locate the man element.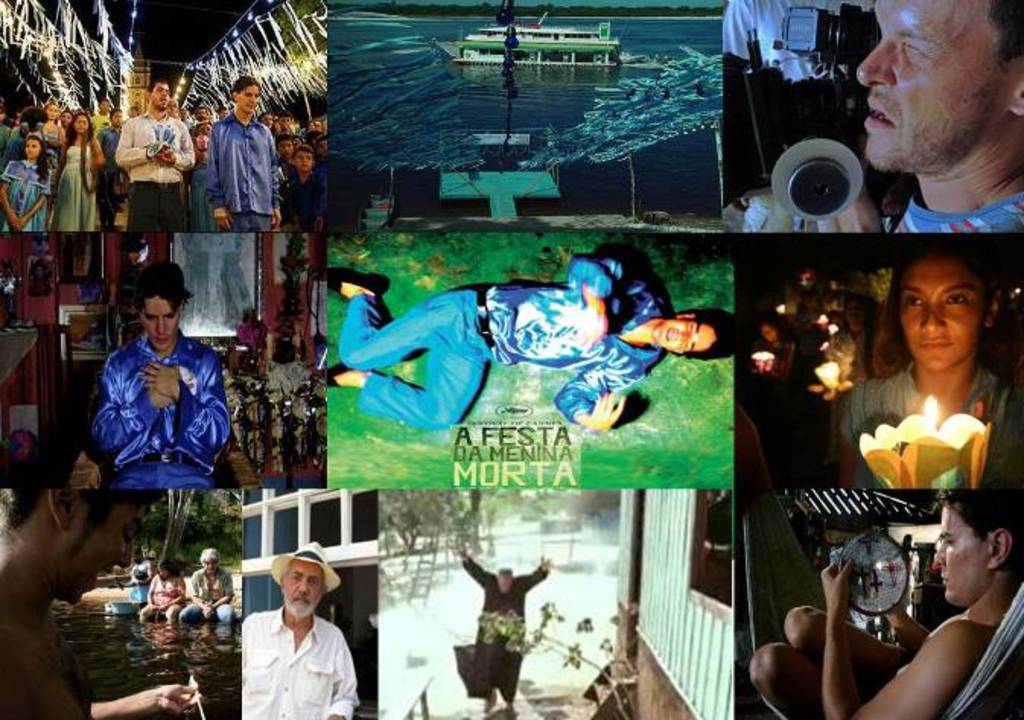
Element bbox: bbox=[224, 554, 362, 715].
